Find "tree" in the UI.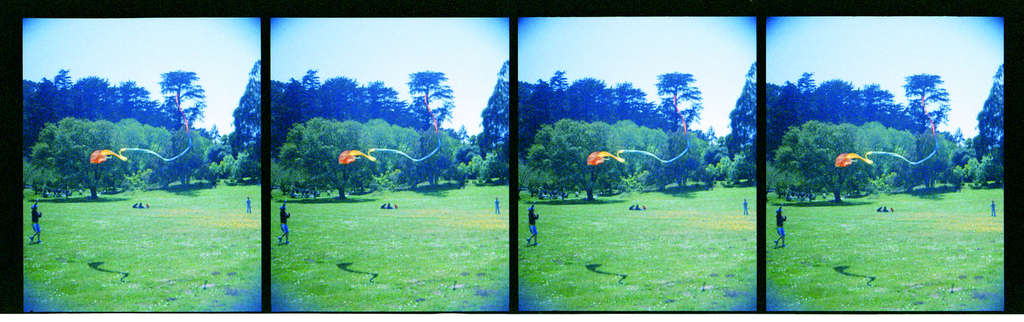
UI element at (left=518, top=78, right=656, bottom=131).
